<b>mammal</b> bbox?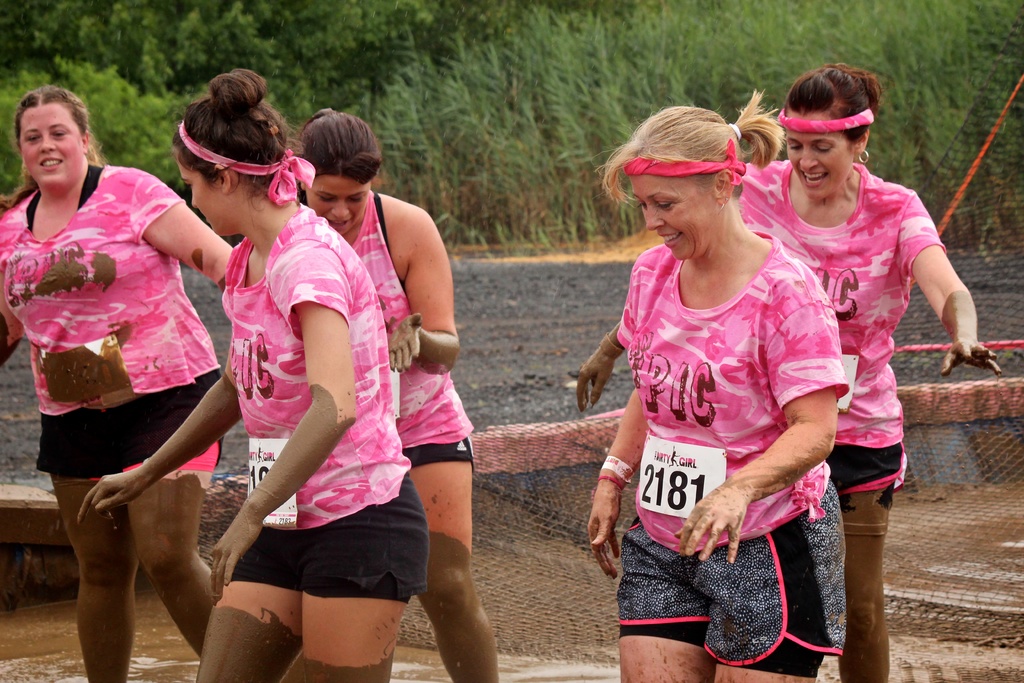
{"x1": 0, "y1": 86, "x2": 229, "y2": 680}
